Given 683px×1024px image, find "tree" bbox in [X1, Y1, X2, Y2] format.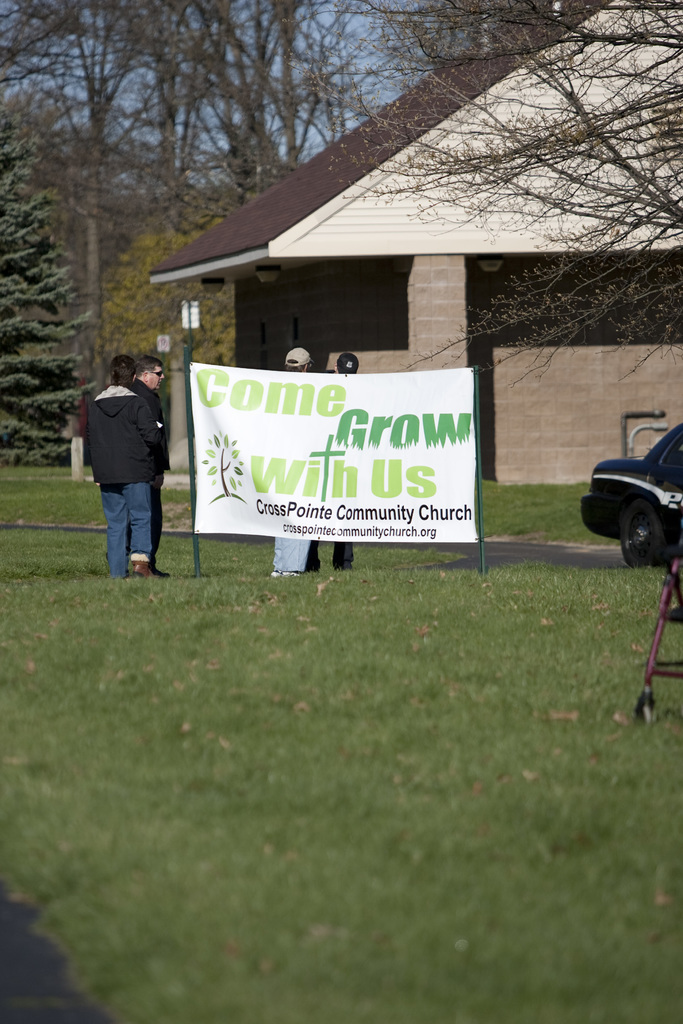
[298, 0, 682, 387].
